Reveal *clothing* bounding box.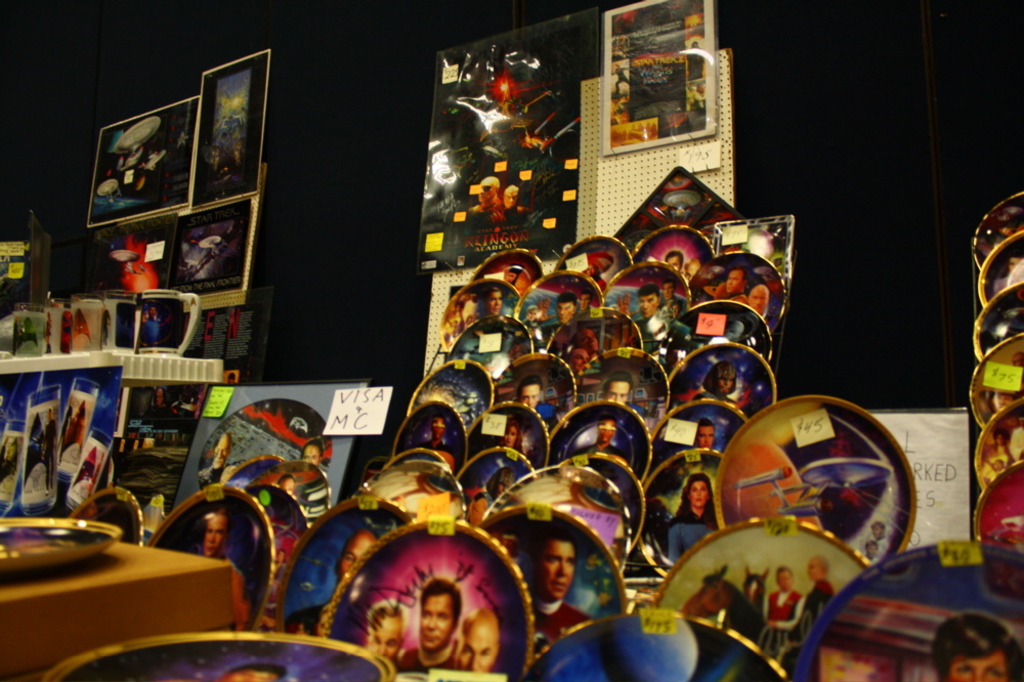
Revealed: box=[666, 510, 709, 554].
